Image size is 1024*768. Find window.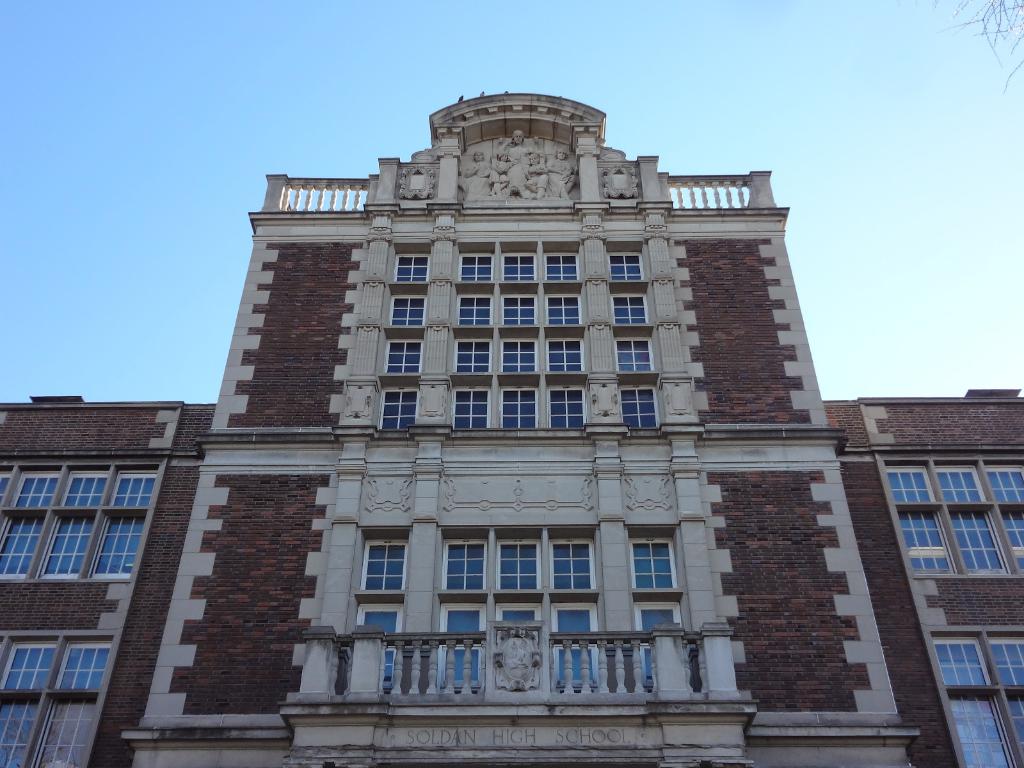
pyautogui.locateOnScreen(458, 292, 489, 324).
